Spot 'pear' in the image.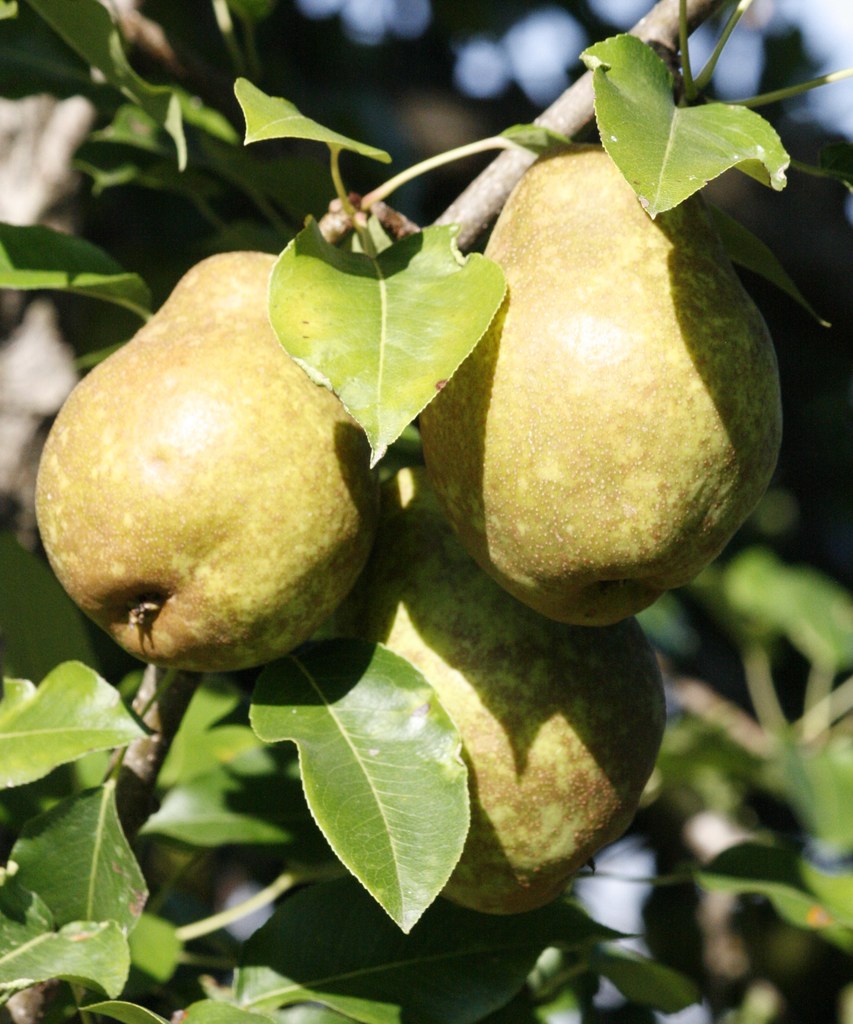
'pear' found at bbox=(409, 138, 785, 633).
